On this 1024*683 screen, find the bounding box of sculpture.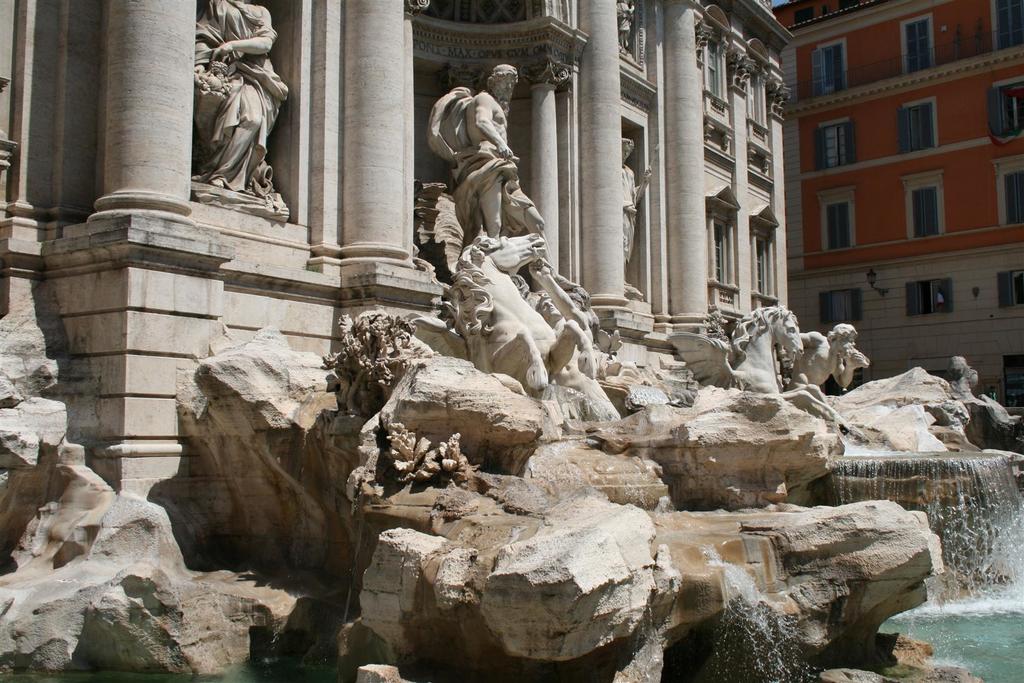
Bounding box: x1=620, y1=134, x2=641, y2=299.
